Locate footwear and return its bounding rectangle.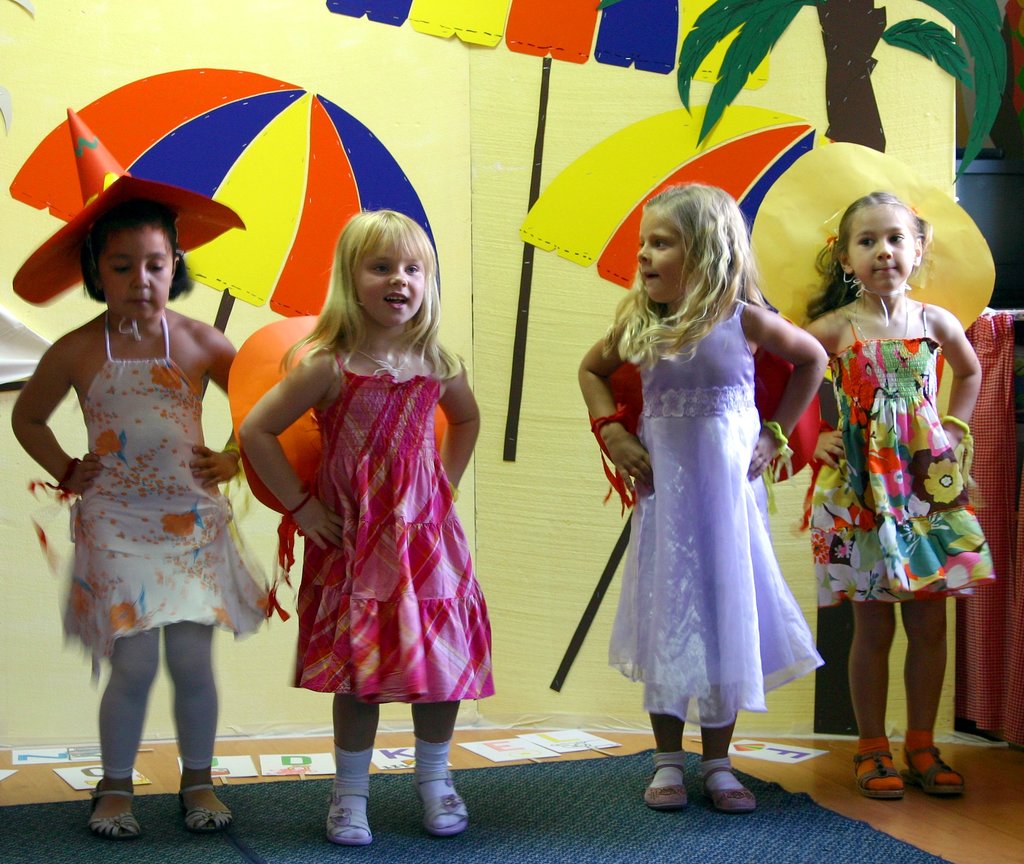
Rect(411, 772, 477, 840).
